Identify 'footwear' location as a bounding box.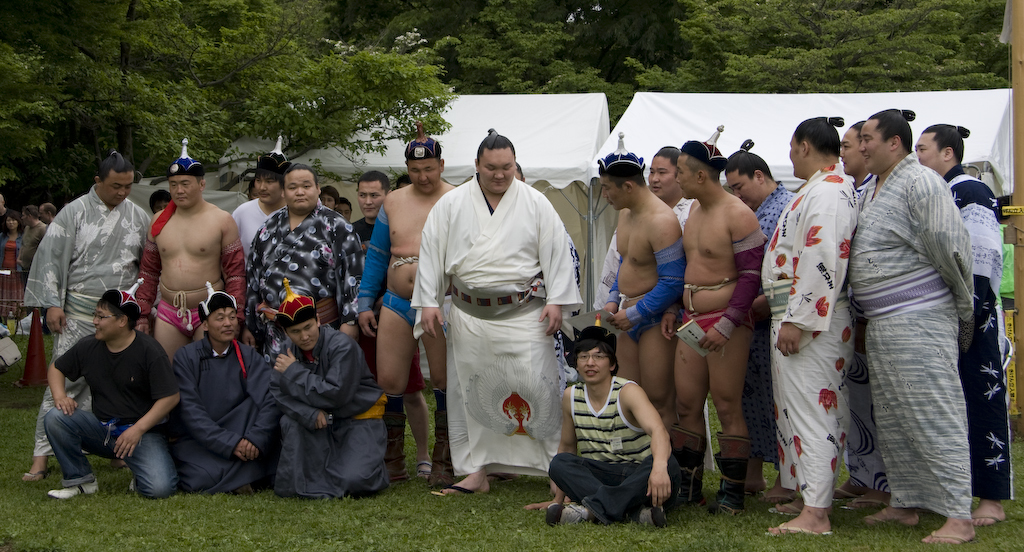
region(842, 498, 887, 511).
